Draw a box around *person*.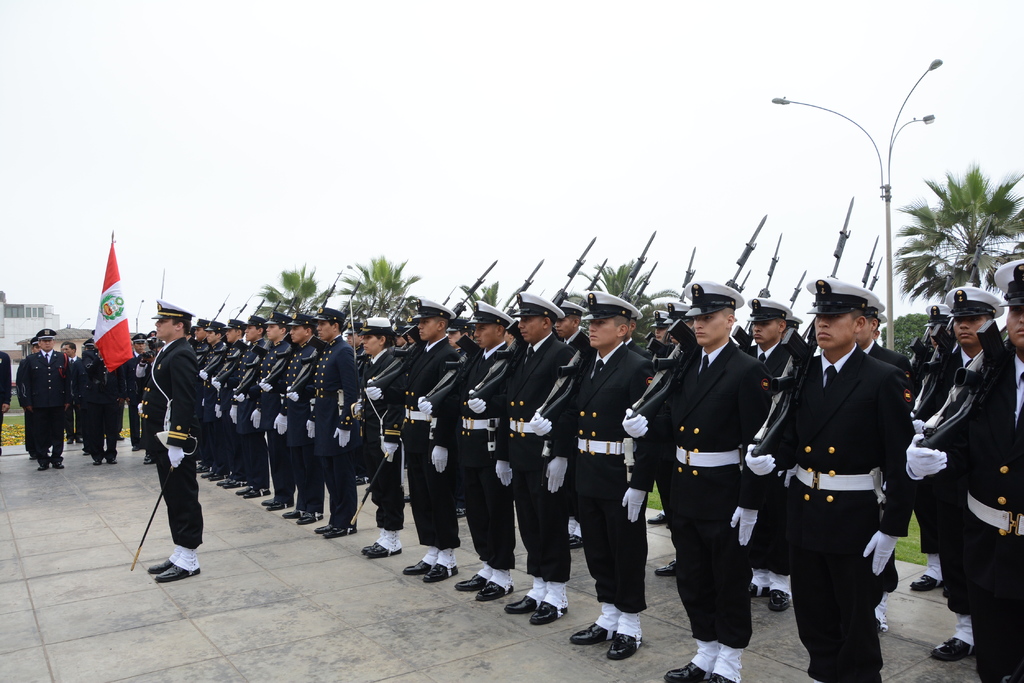
<region>904, 263, 1023, 682</region>.
